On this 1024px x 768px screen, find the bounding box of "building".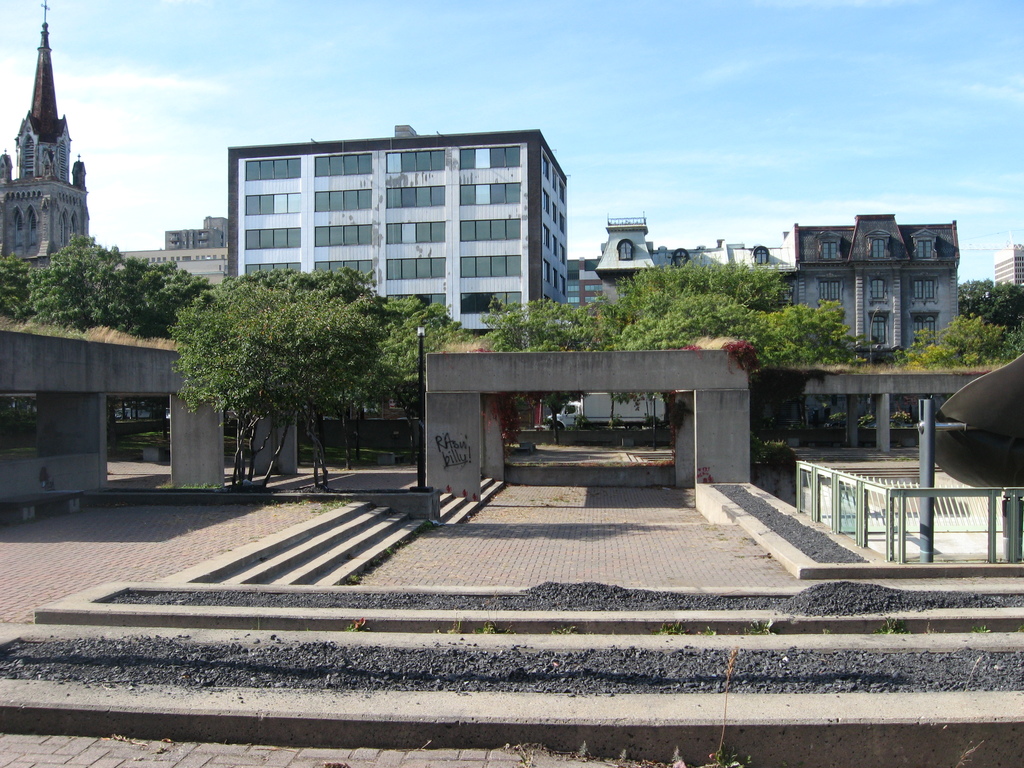
Bounding box: crop(992, 241, 1023, 287).
